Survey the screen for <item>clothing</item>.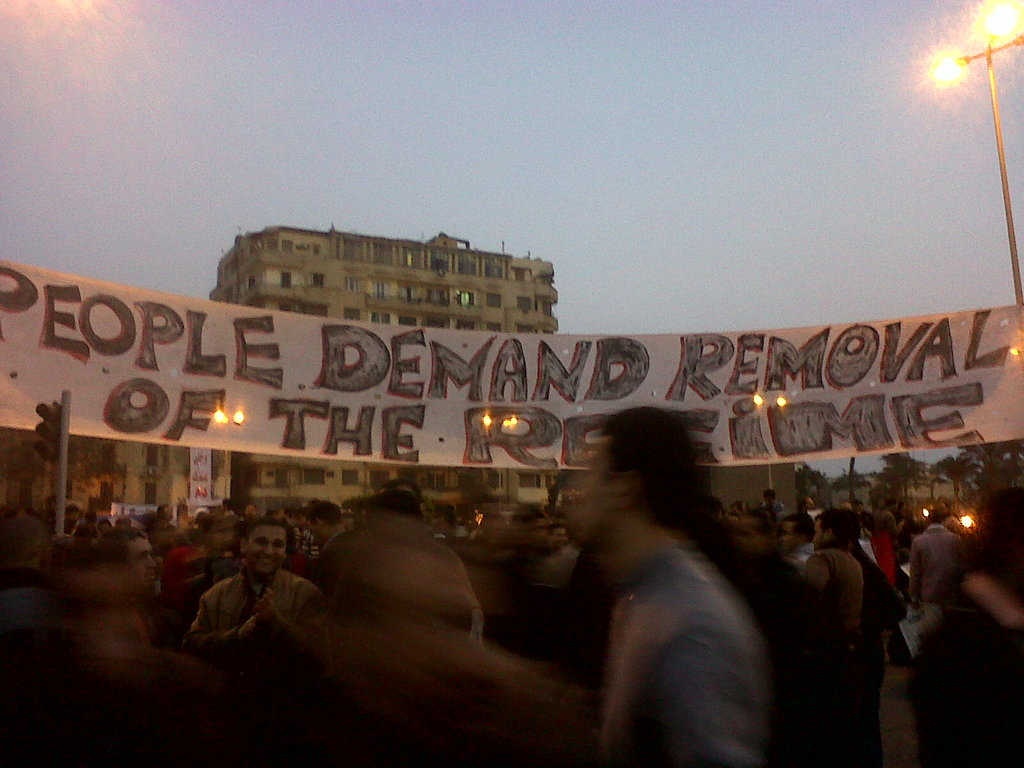
Survey found: 163/529/208/593.
